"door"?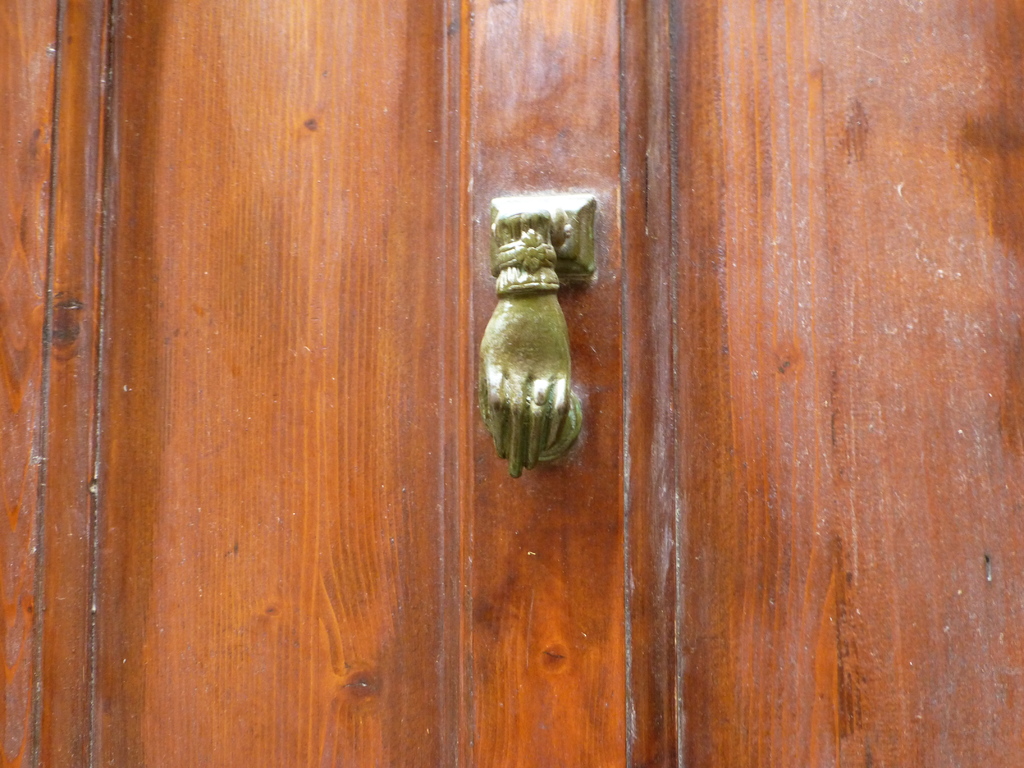
crop(0, 0, 1023, 767)
